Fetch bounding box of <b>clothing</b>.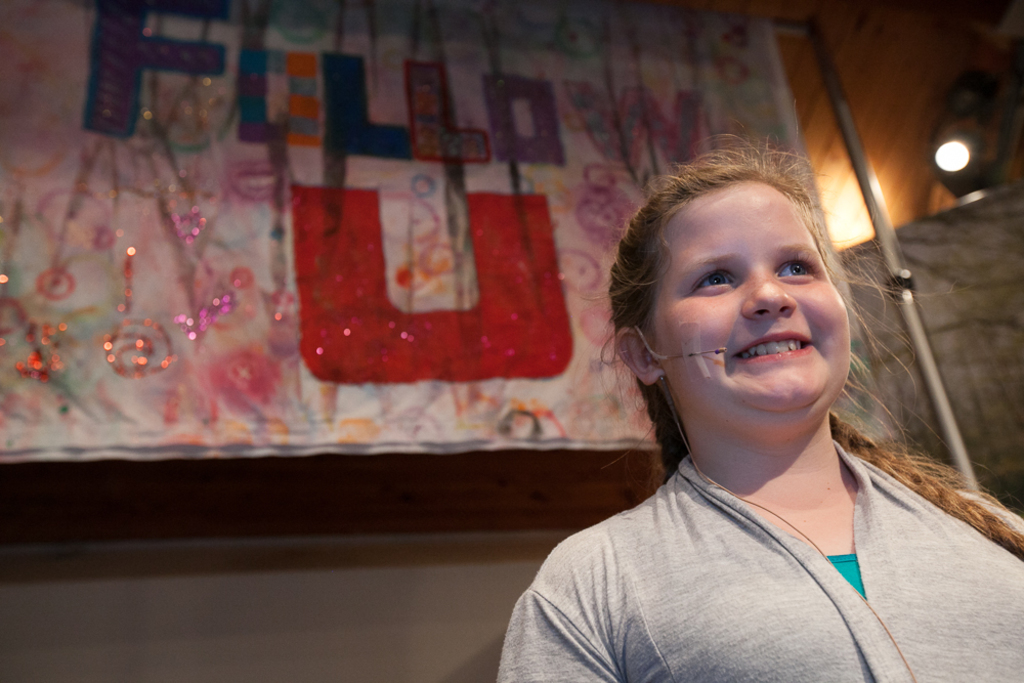
Bbox: [x1=508, y1=374, x2=998, y2=667].
